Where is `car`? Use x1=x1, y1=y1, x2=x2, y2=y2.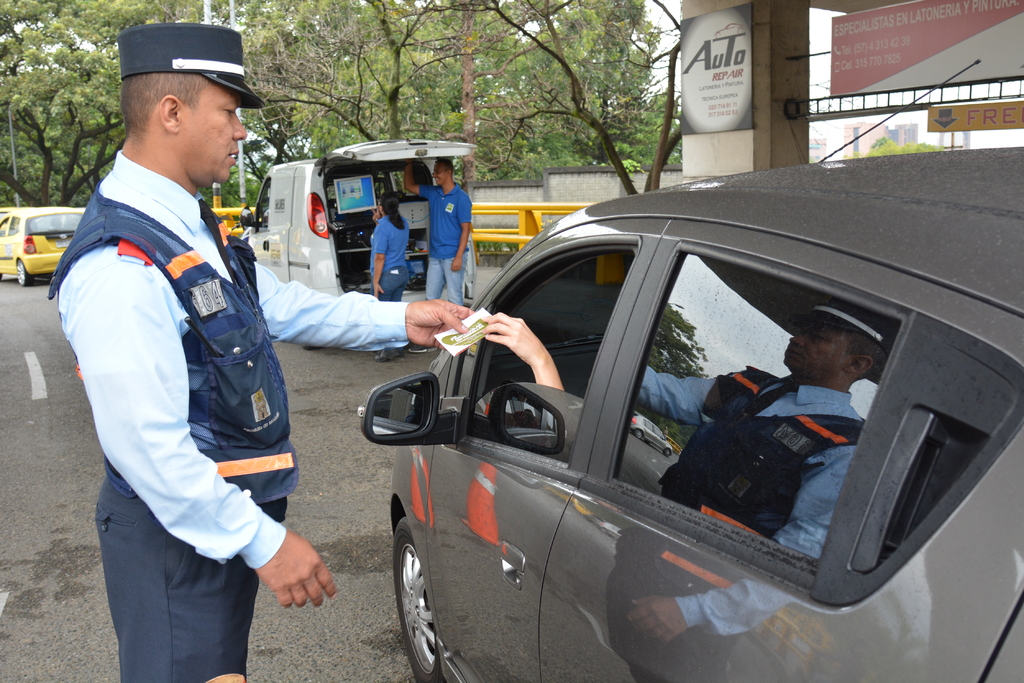
x1=0, y1=207, x2=80, y2=287.
